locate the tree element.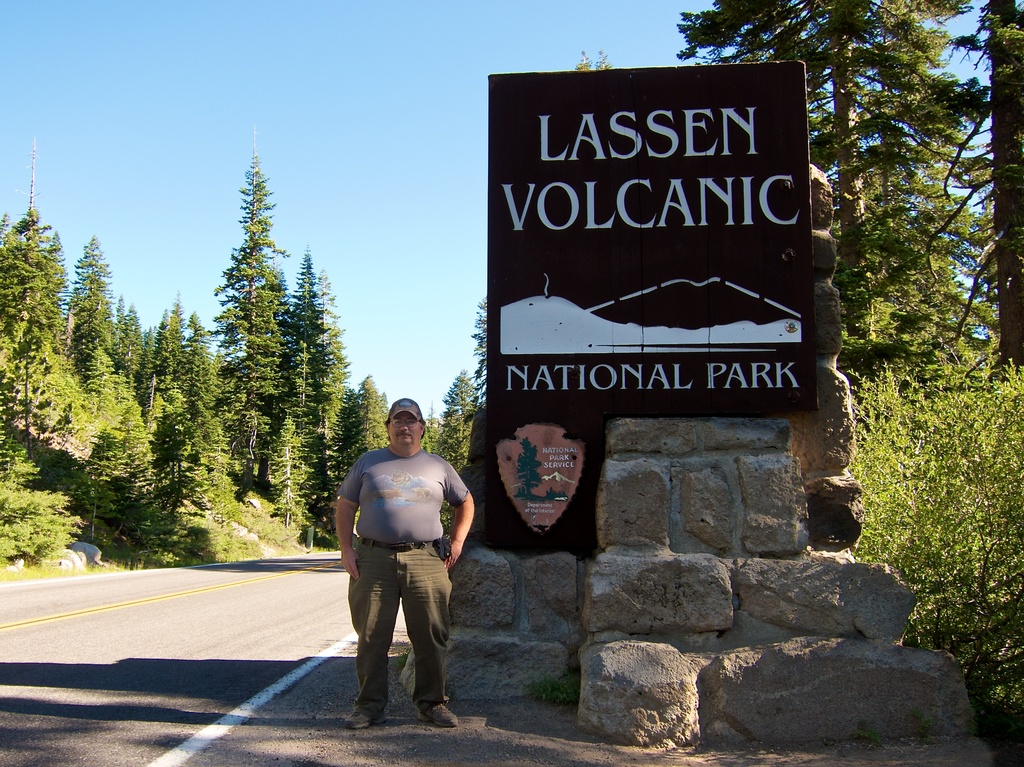
Element bbox: <box>16,200,98,491</box>.
